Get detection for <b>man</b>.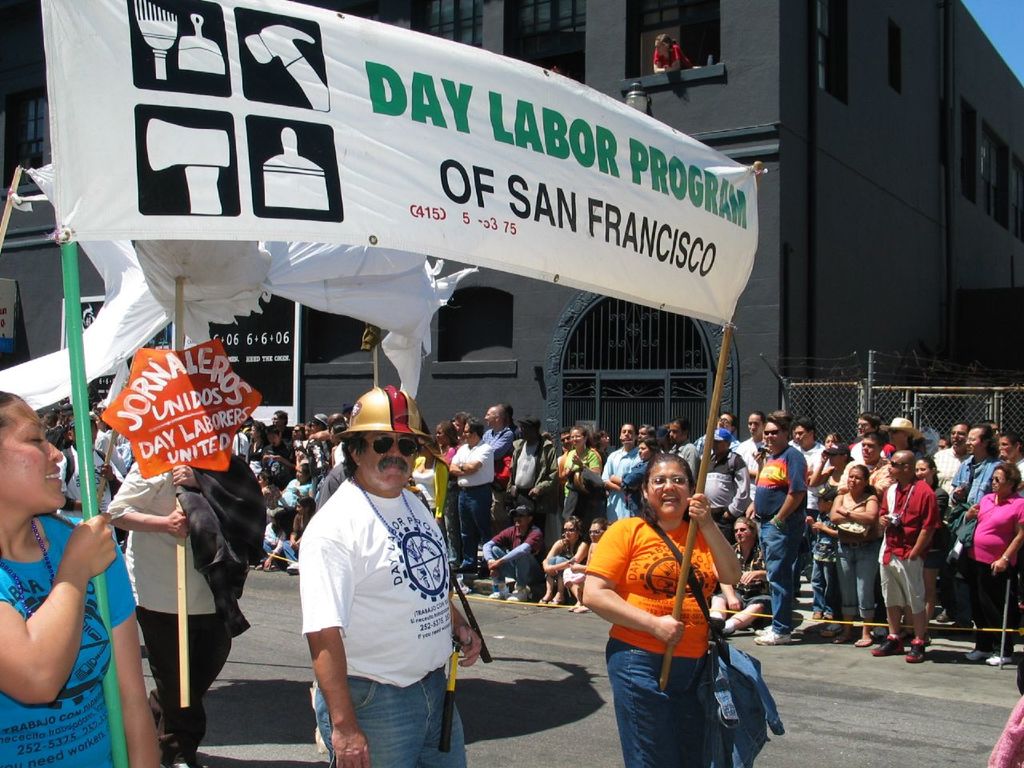
Detection: left=276, top=396, right=471, bottom=767.
